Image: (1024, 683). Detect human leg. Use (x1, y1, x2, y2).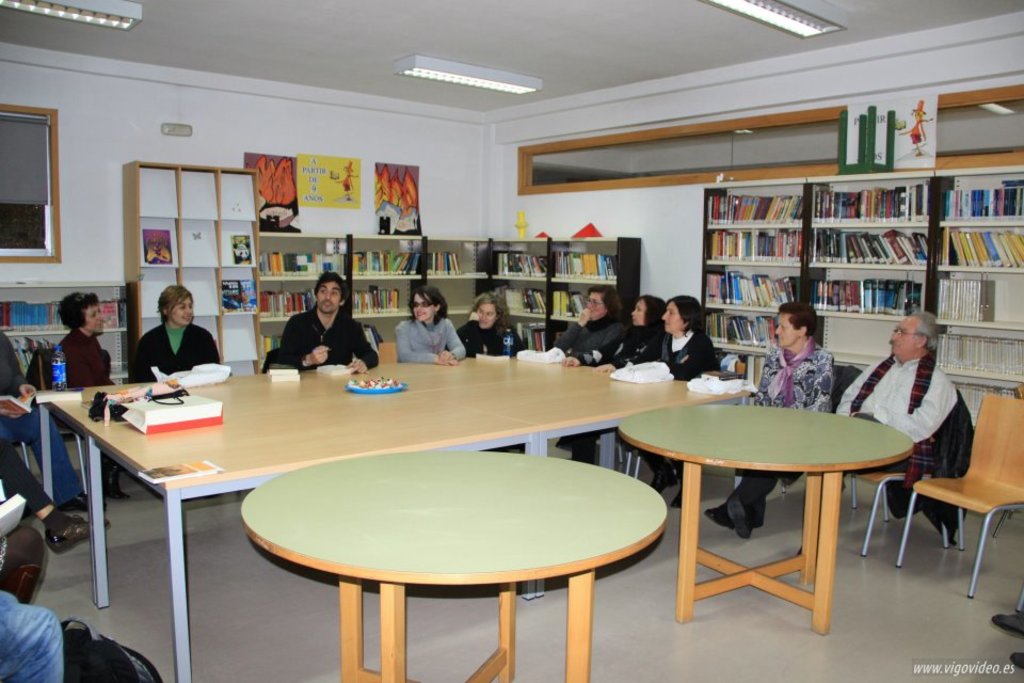
(700, 470, 775, 534).
